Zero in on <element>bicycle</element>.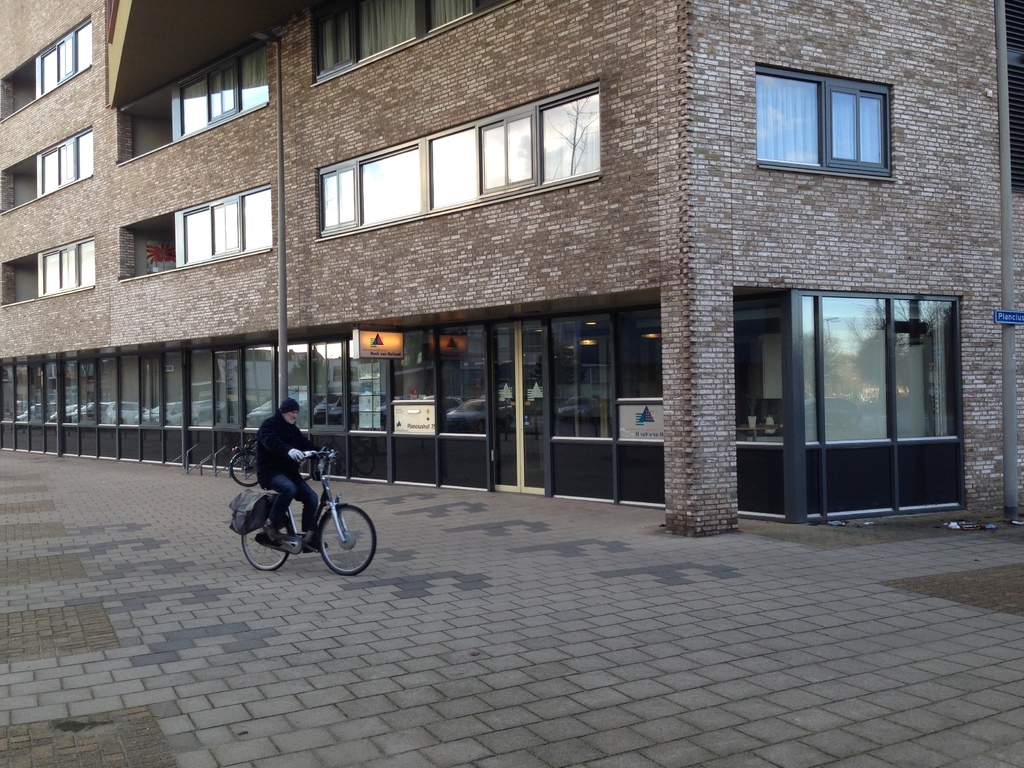
Zeroed in: pyautogui.locateOnScreen(228, 440, 320, 488).
